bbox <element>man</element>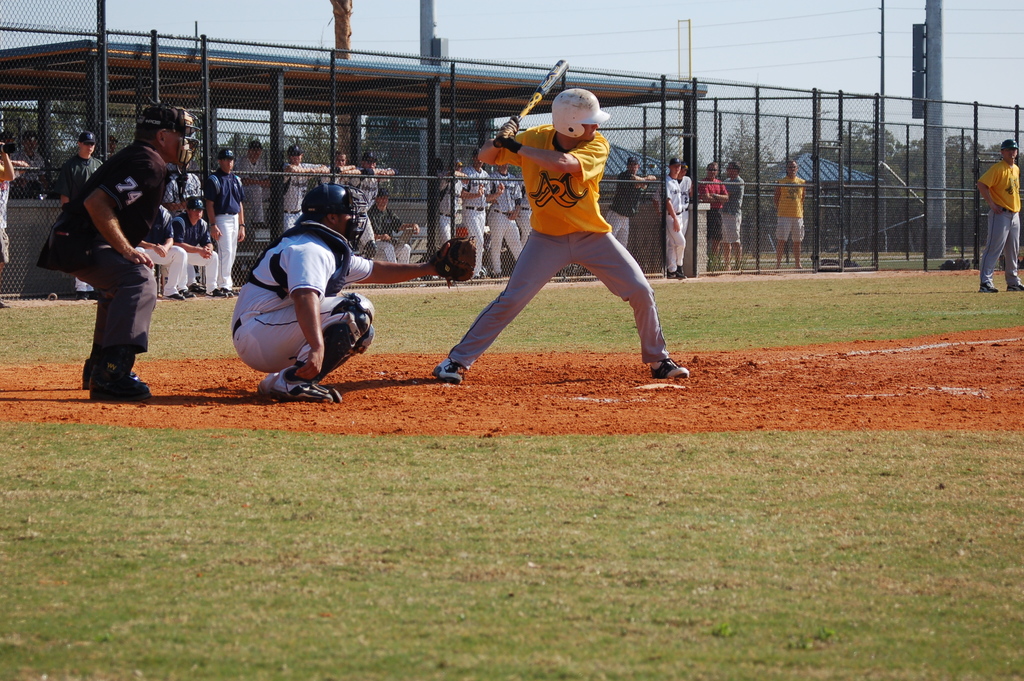
433:160:474:269
